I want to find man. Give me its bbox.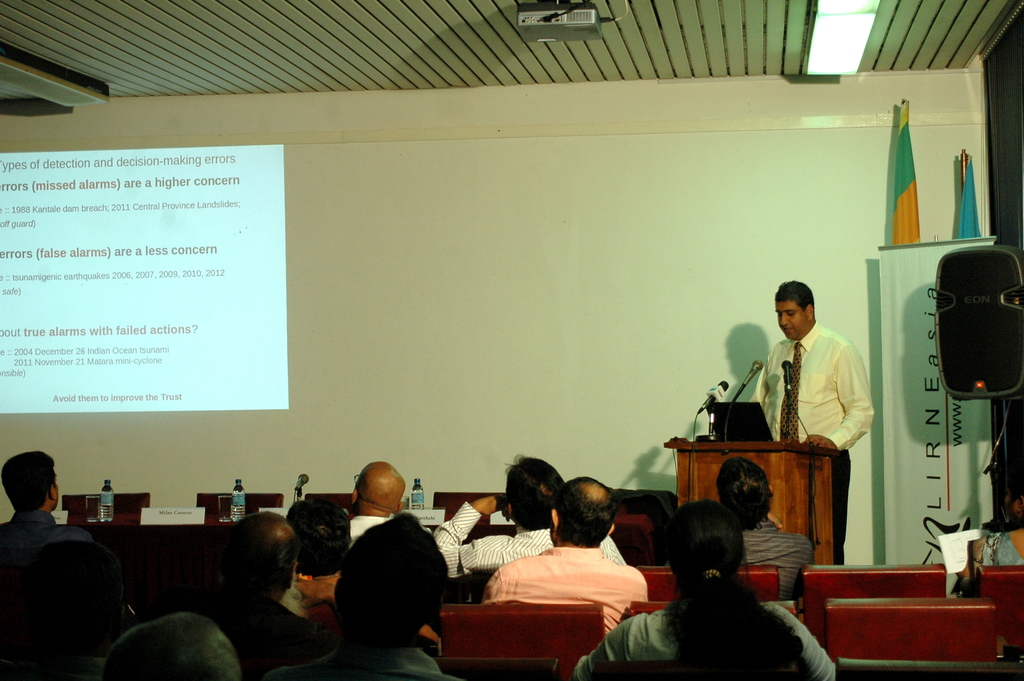
x1=198, y1=504, x2=301, y2=645.
